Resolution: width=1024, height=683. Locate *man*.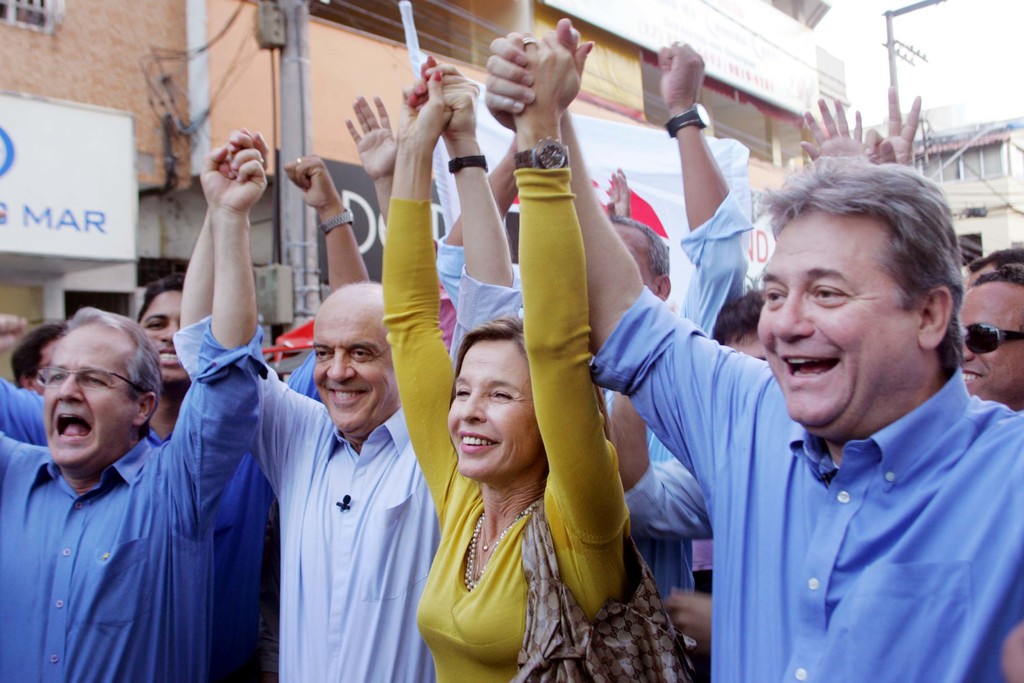
[left=430, top=39, right=753, bottom=641].
